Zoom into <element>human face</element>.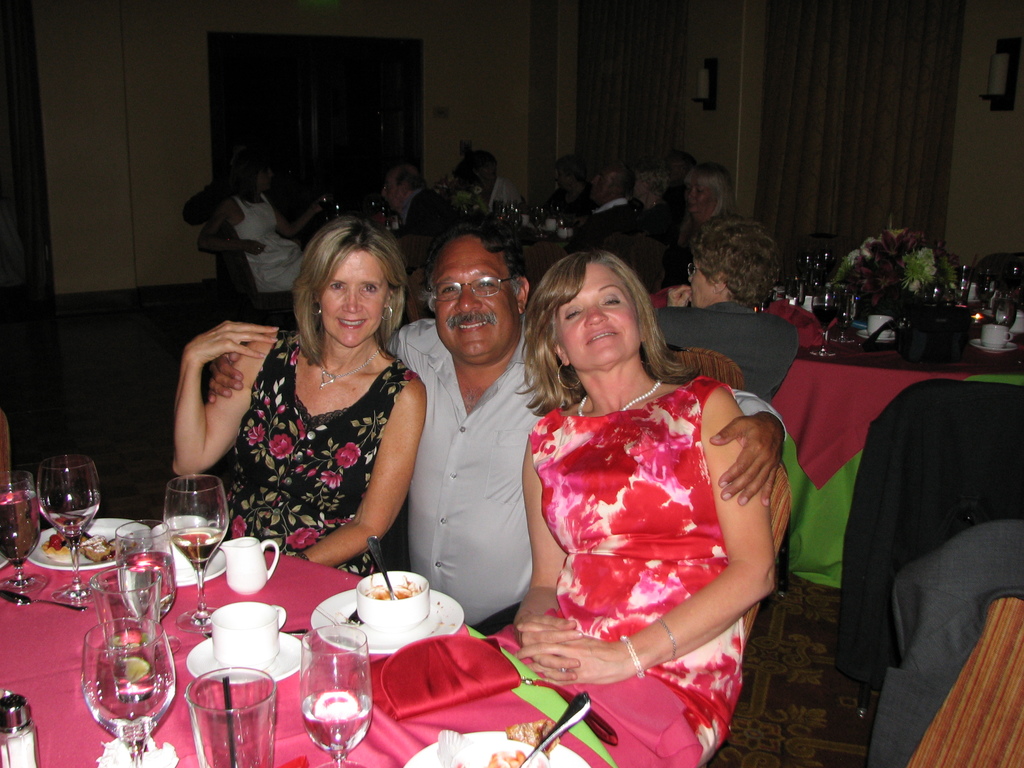
Zoom target: BBox(435, 236, 514, 362).
